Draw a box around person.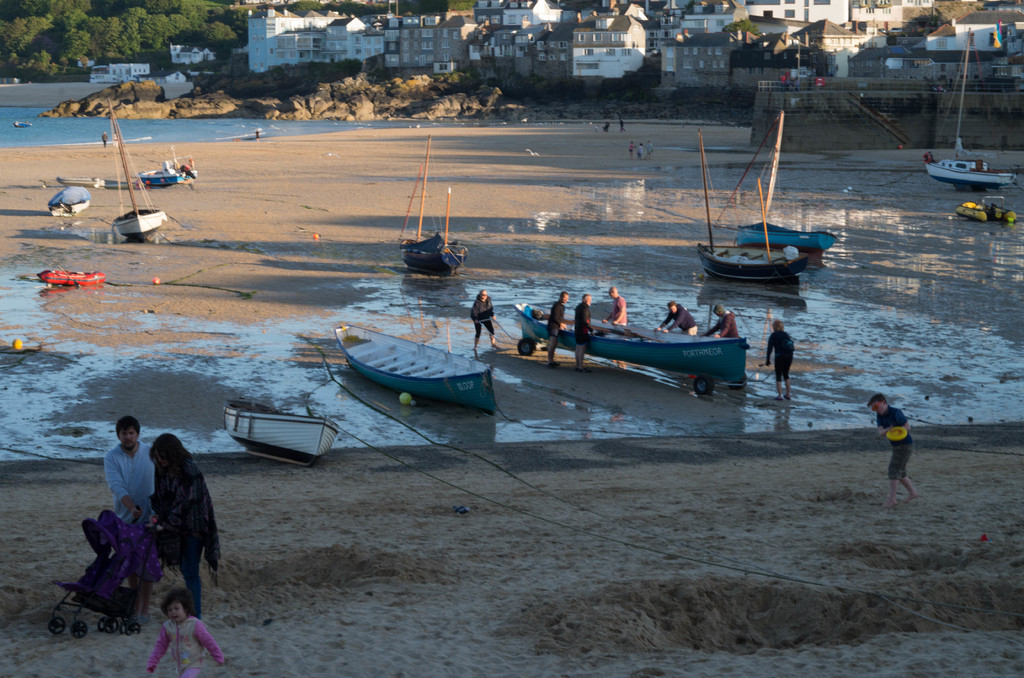
<bbox>606, 282, 627, 359</bbox>.
